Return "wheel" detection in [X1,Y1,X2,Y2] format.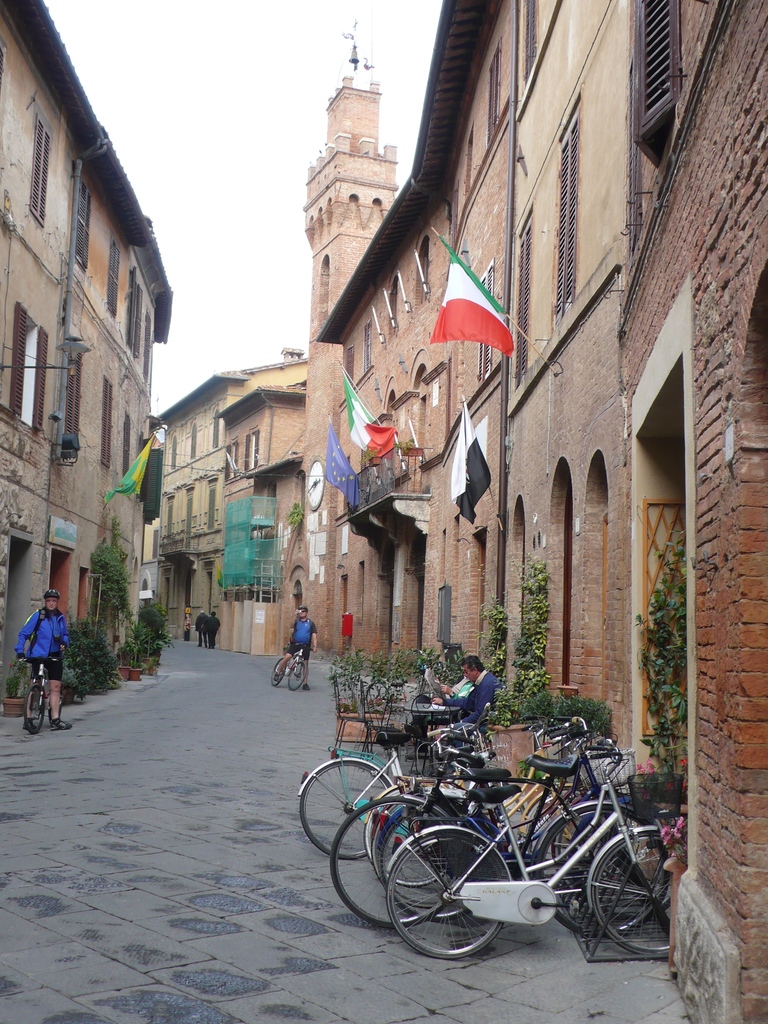
[331,796,464,929].
